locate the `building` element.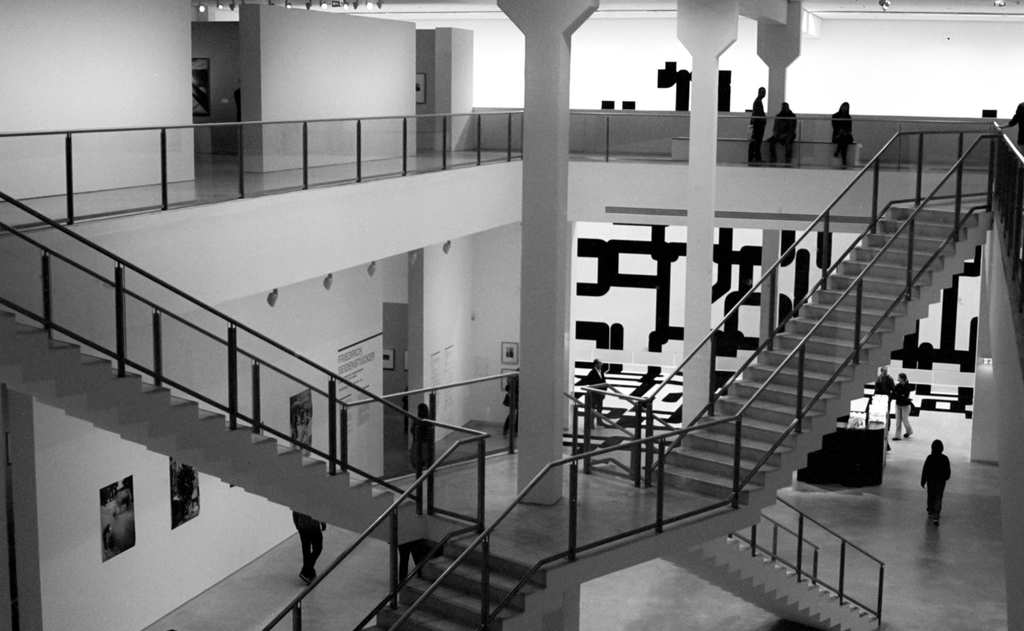
Element bbox: [0, 0, 1023, 628].
